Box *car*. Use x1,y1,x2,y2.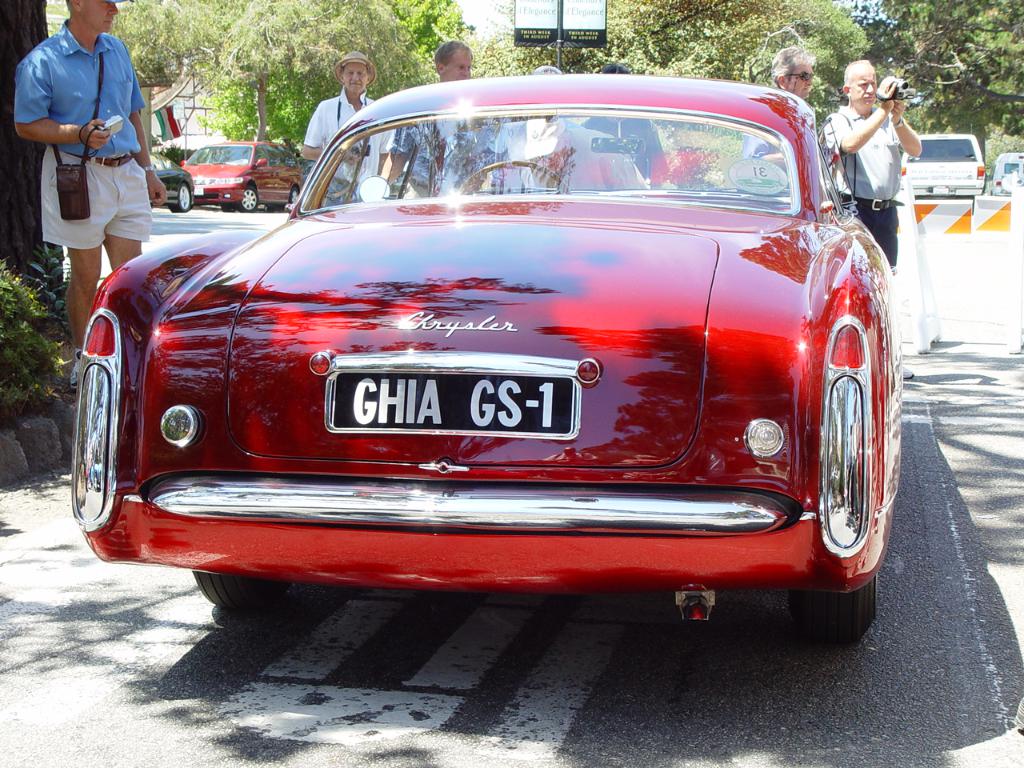
62,85,923,642.
